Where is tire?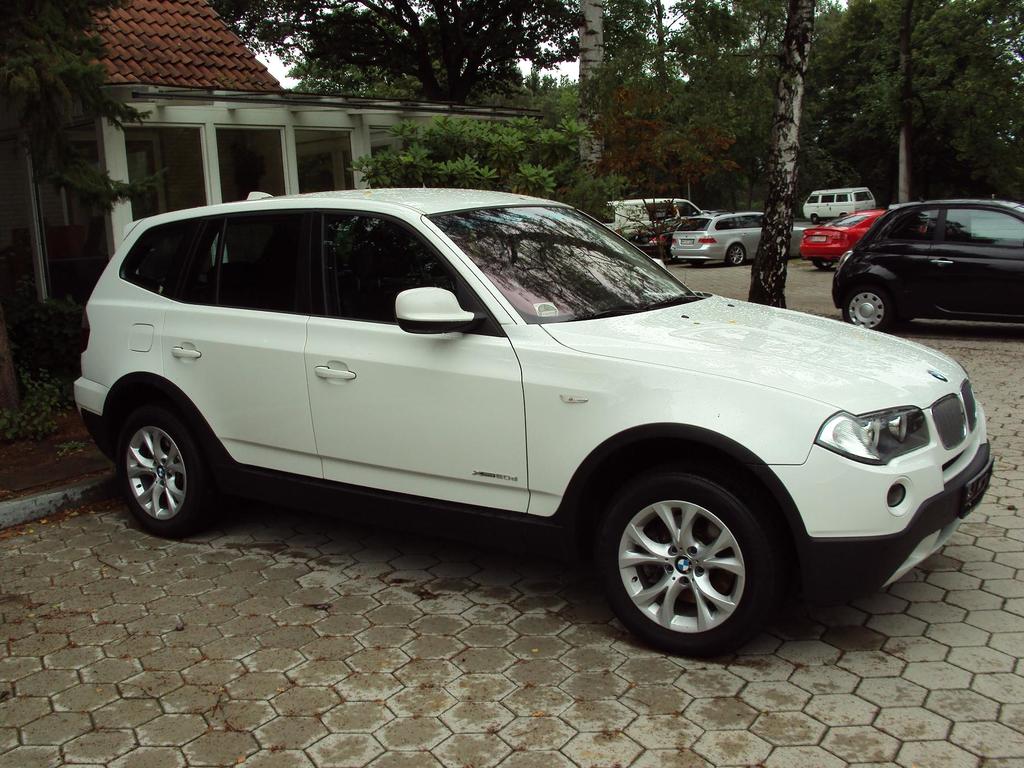
left=598, top=485, right=772, bottom=653.
